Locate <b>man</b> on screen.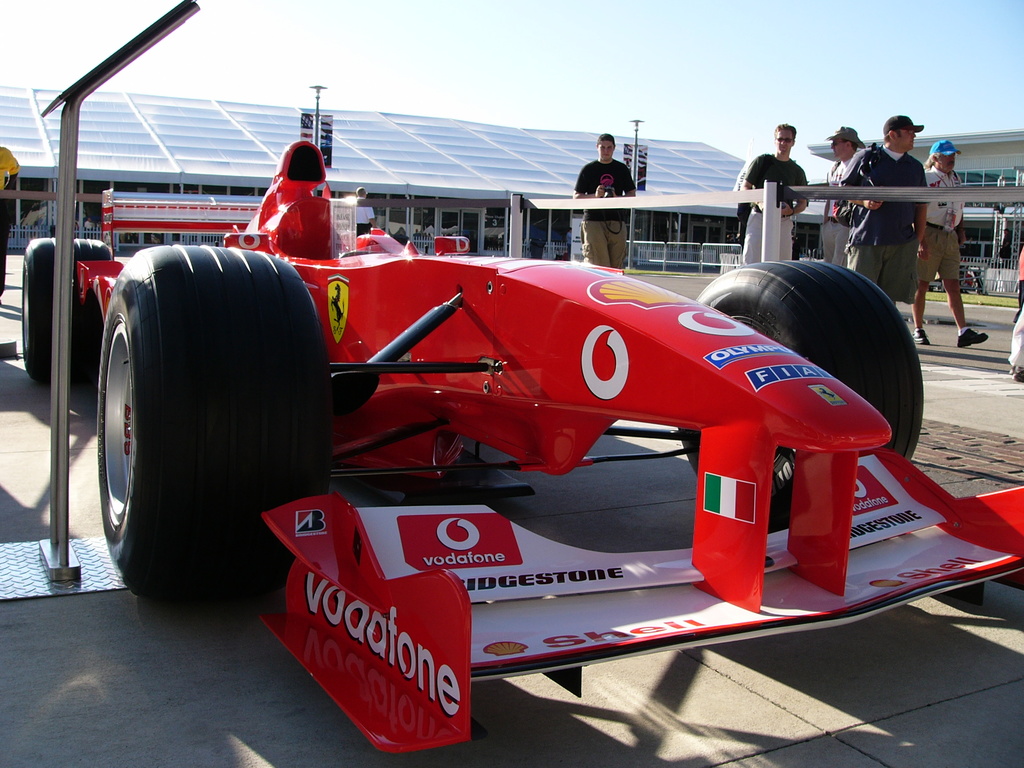
On screen at box(823, 125, 864, 266).
